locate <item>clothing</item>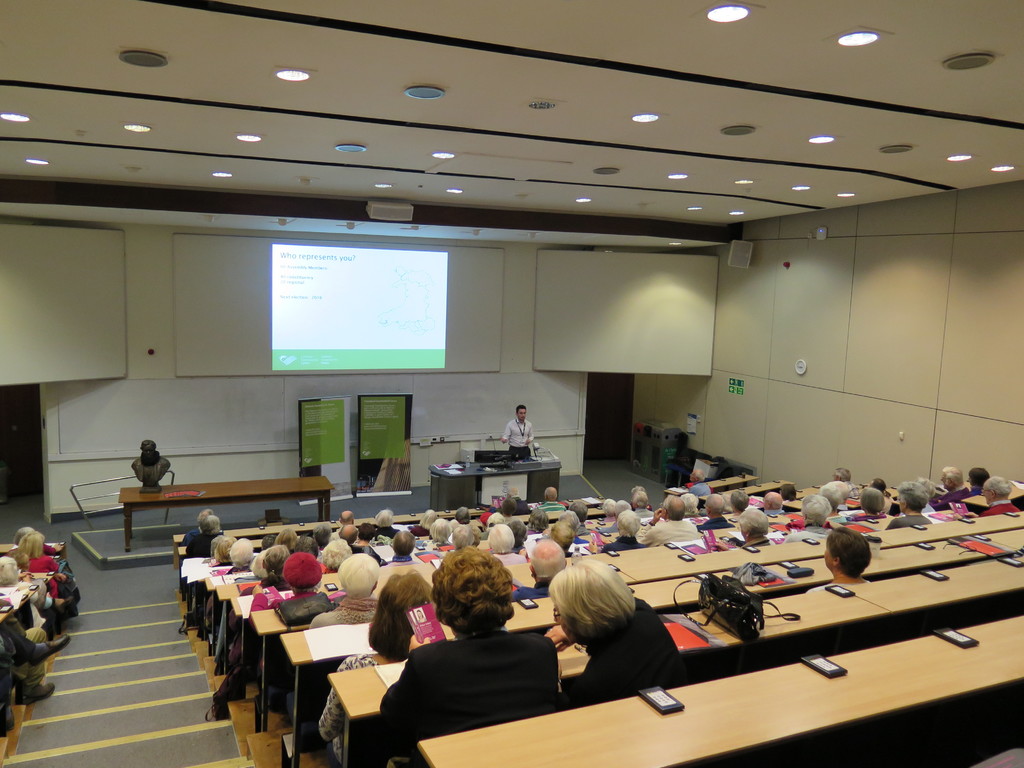
bbox(575, 595, 691, 709)
